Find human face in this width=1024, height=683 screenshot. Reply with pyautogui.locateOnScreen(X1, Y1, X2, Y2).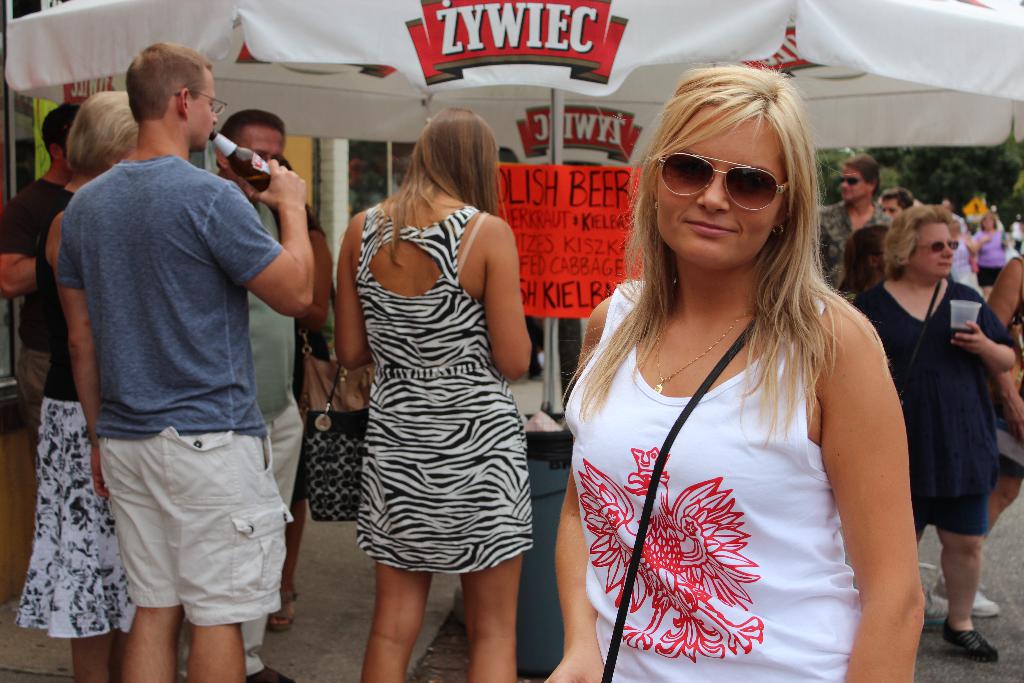
pyautogui.locateOnScreen(230, 124, 285, 160).
